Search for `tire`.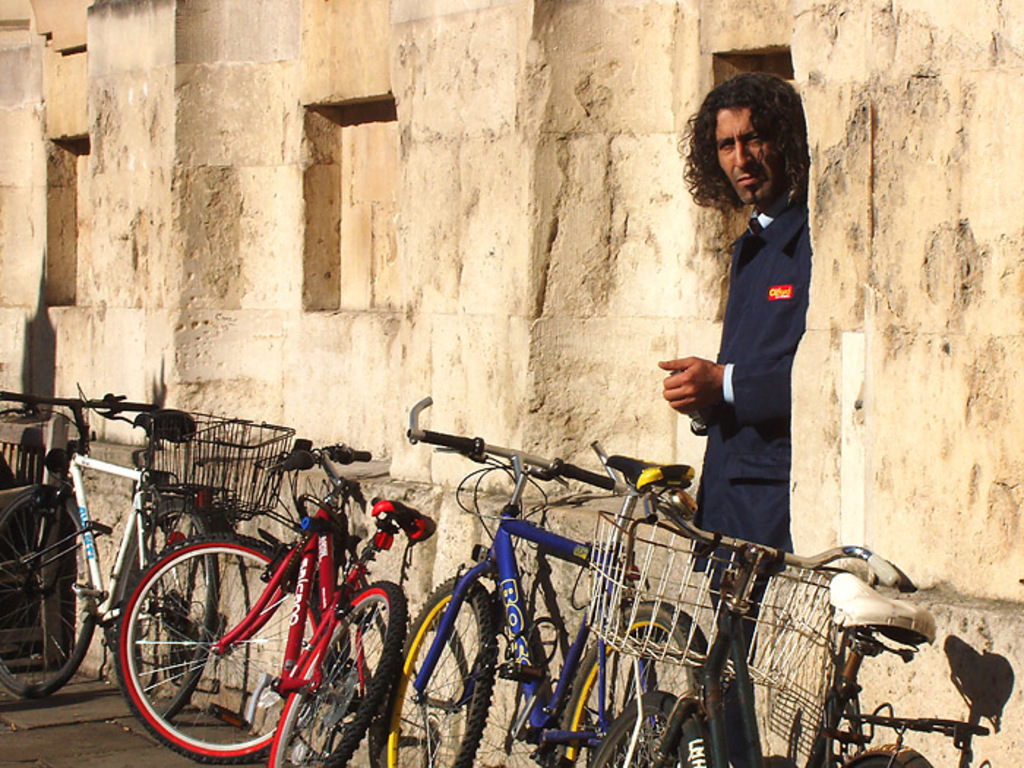
Found at x1=547, y1=595, x2=717, y2=767.
